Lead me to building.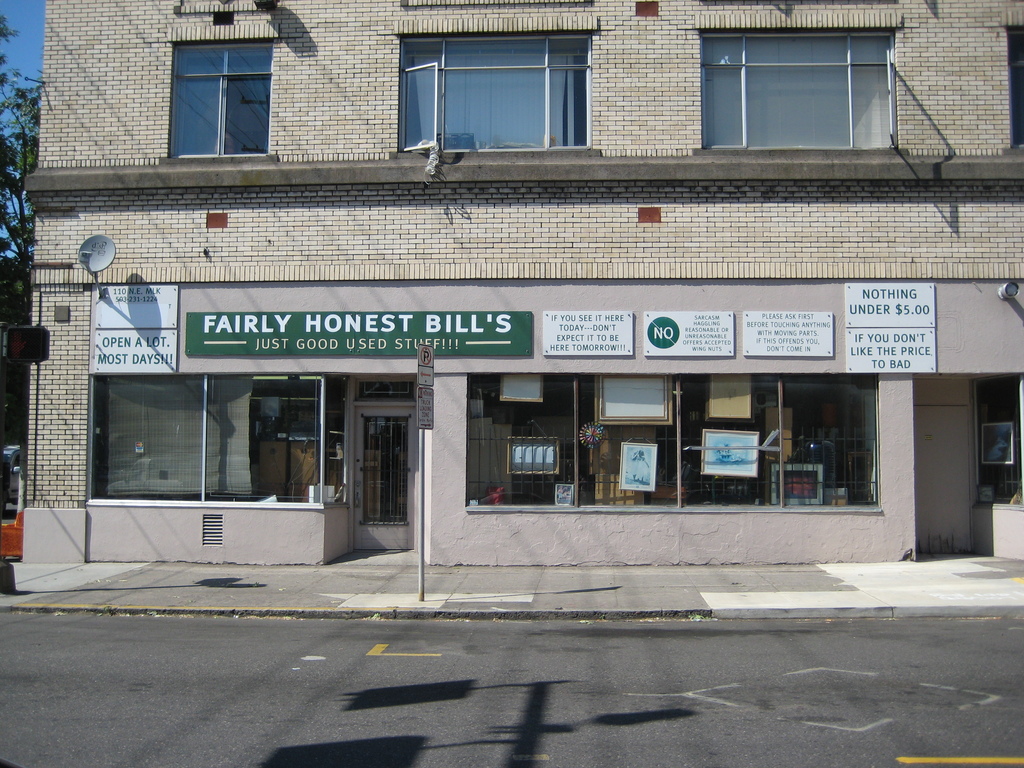
Lead to (15, 0, 1023, 565).
